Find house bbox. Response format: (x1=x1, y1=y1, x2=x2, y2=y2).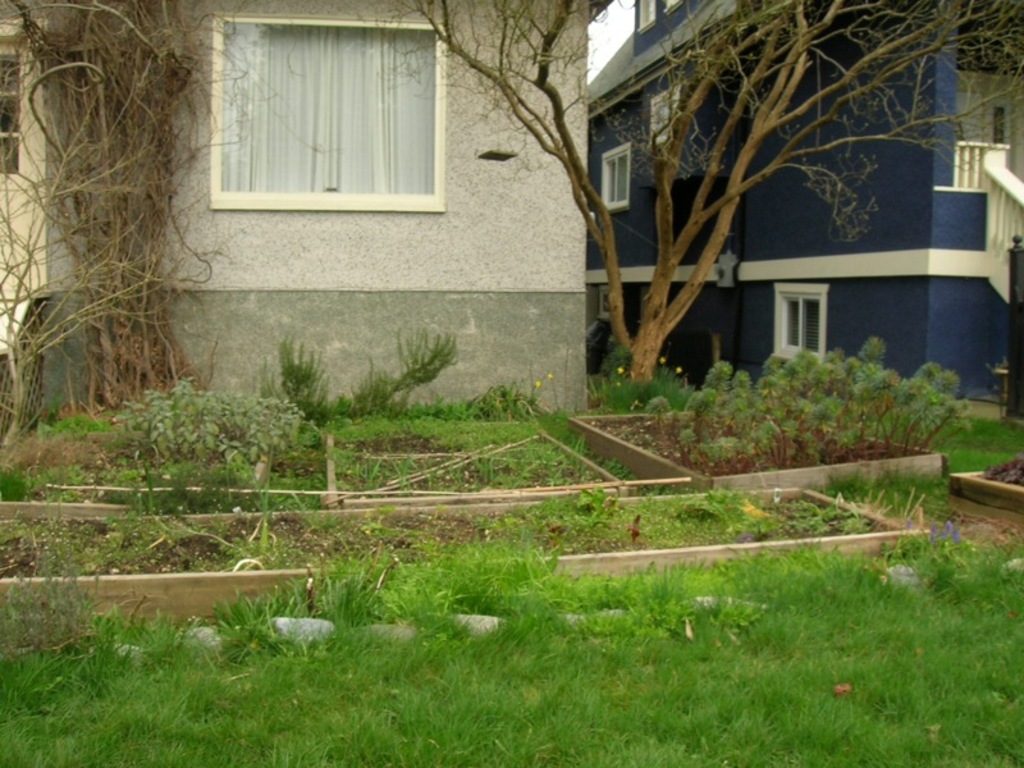
(x1=585, y1=0, x2=1023, y2=397).
